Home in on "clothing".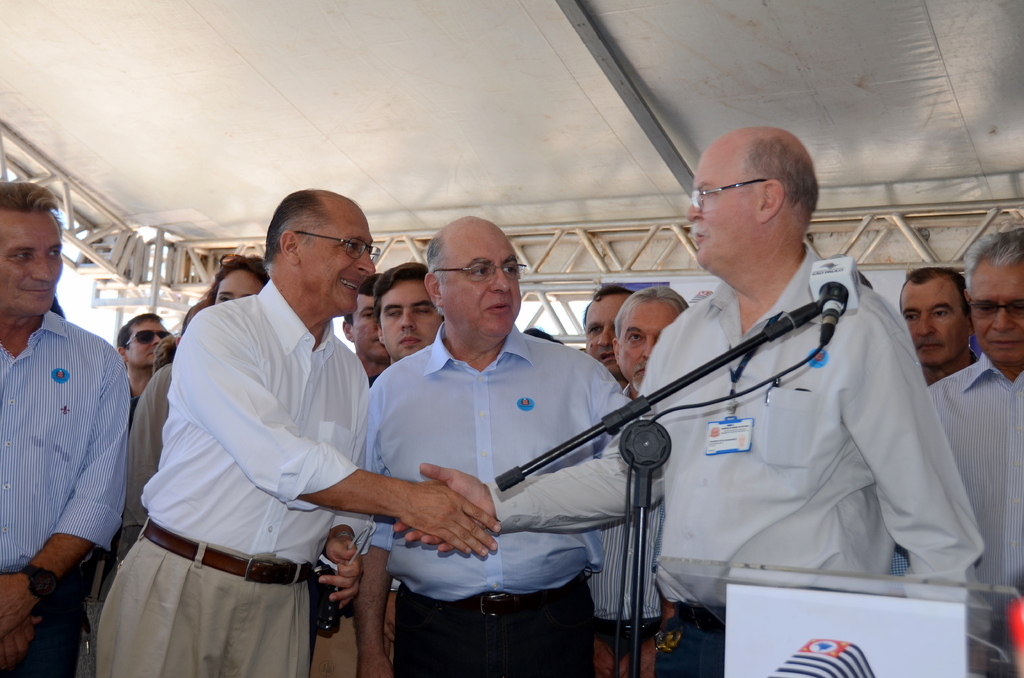
Homed in at 0, 242, 1023, 677.
